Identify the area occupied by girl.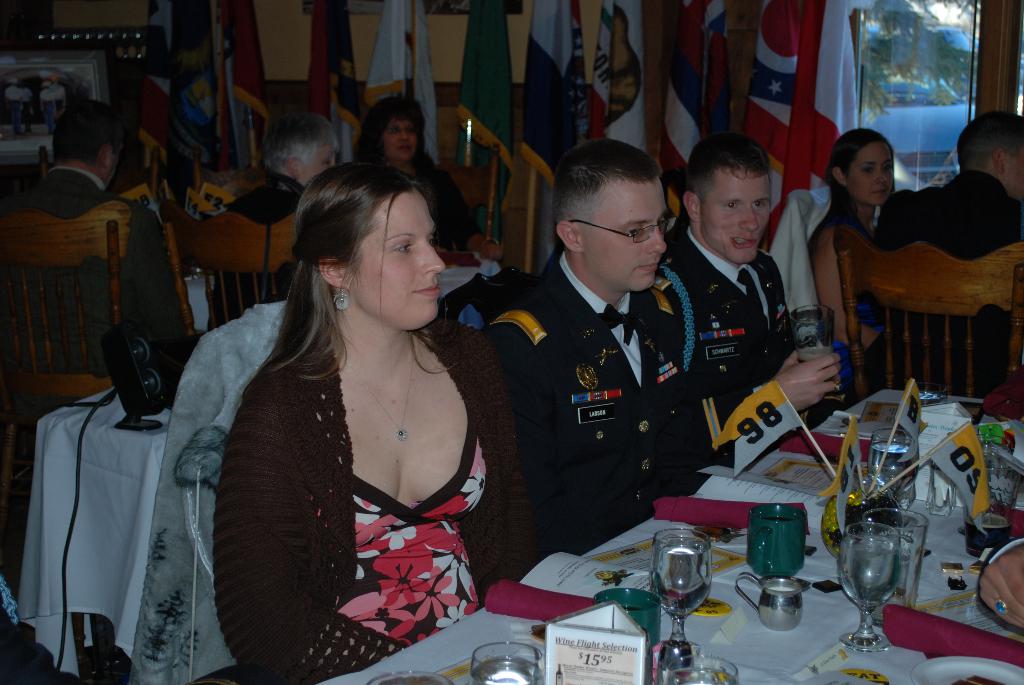
Area: 227 152 542 684.
